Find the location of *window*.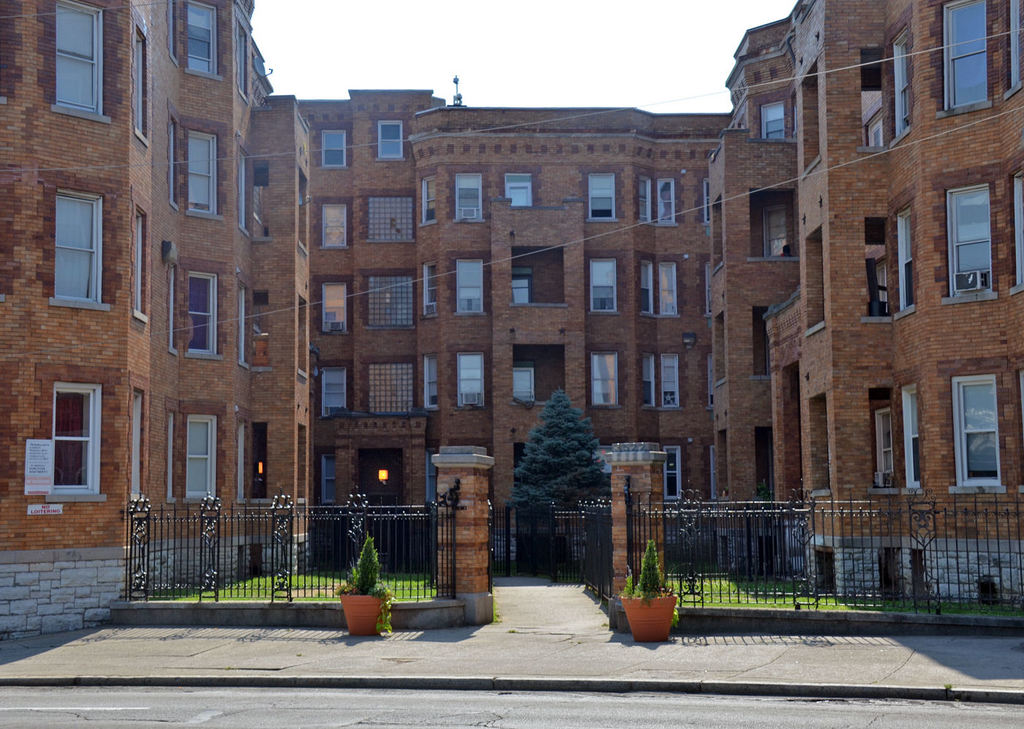
Location: (x1=661, y1=259, x2=682, y2=315).
